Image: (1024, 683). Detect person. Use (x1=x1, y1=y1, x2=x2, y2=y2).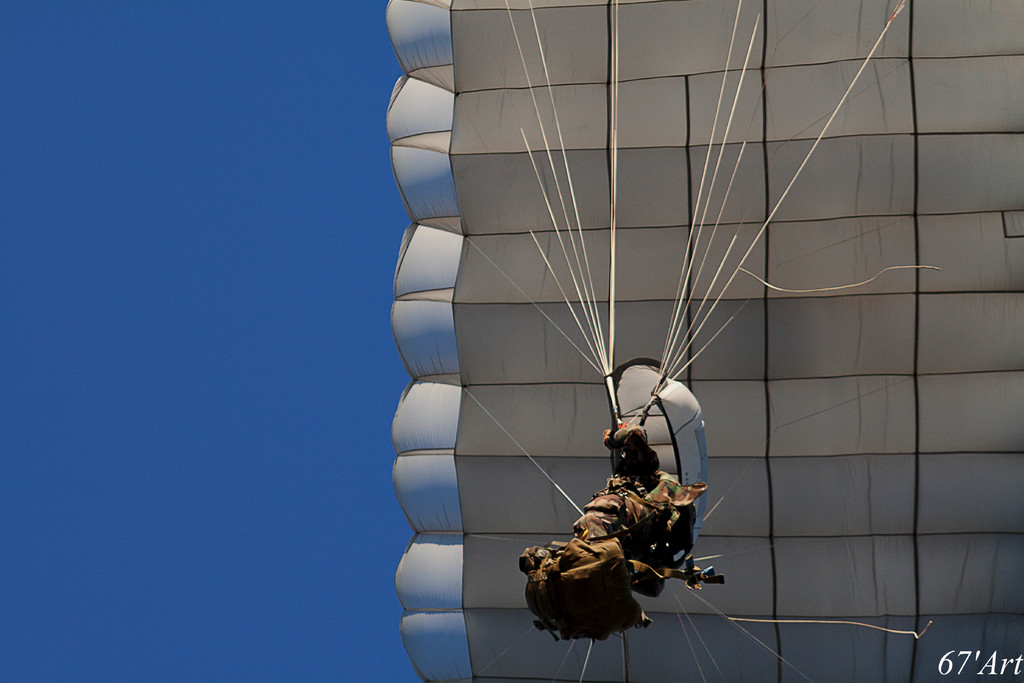
(x1=578, y1=419, x2=705, y2=586).
